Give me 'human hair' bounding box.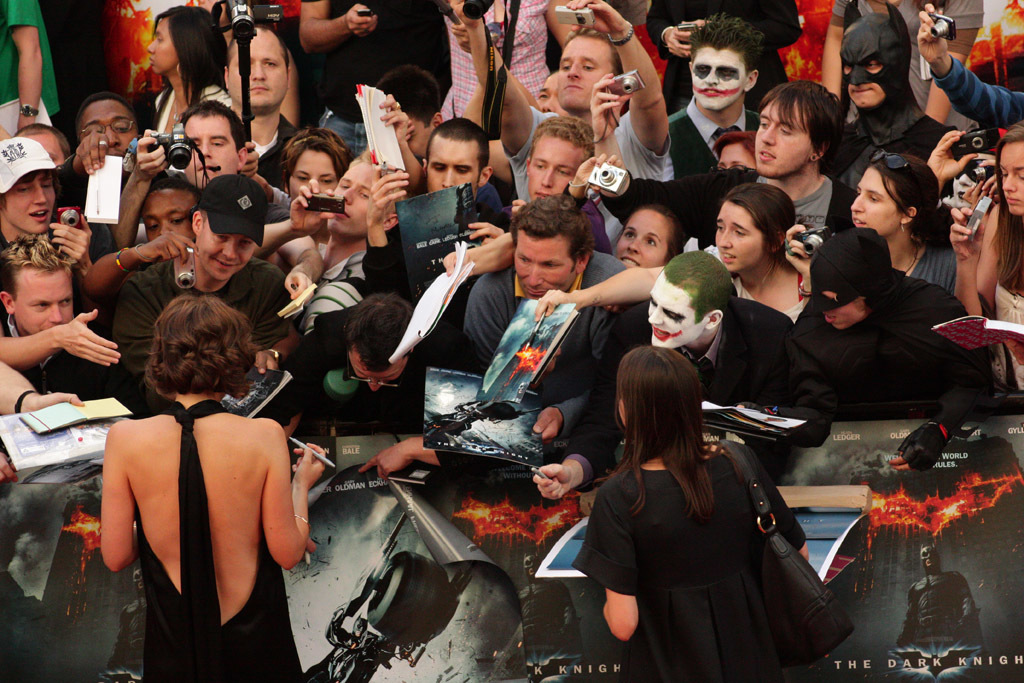
x1=531, y1=117, x2=596, y2=162.
